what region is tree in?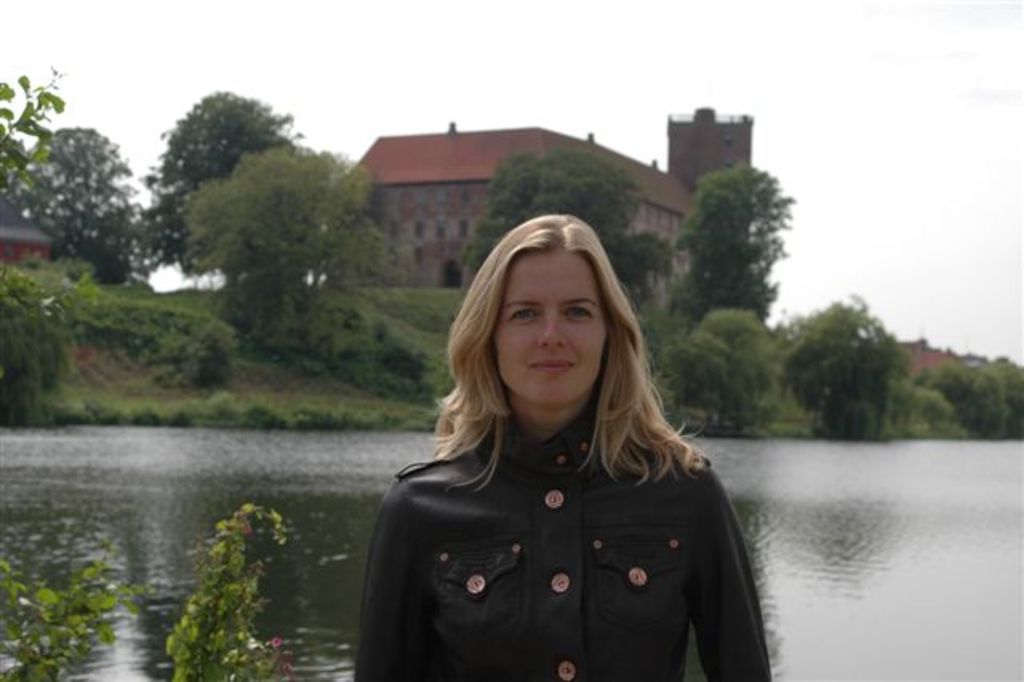
[x1=670, y1=168, x2=795, y2=343].
